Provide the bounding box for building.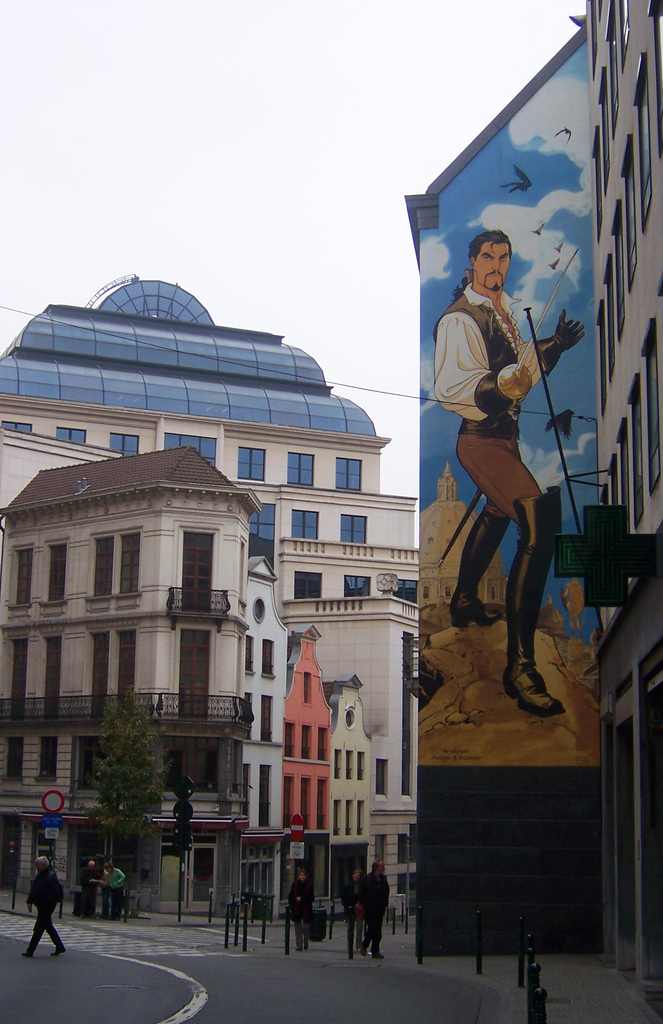
bbox(0, 279, 422, 916).
